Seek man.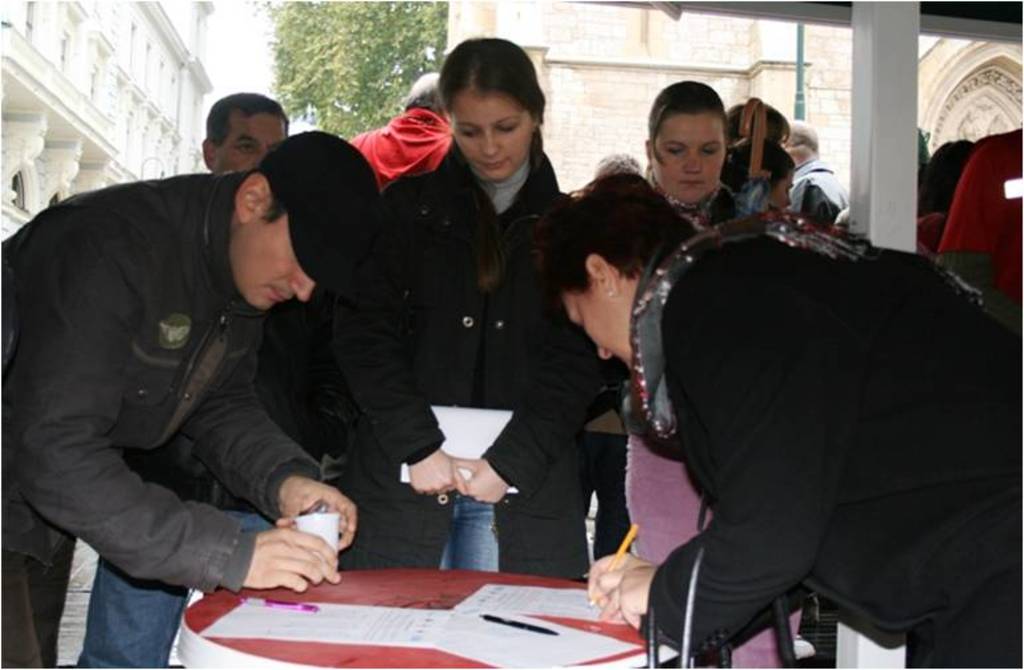
(78, 97, 294, 669).
